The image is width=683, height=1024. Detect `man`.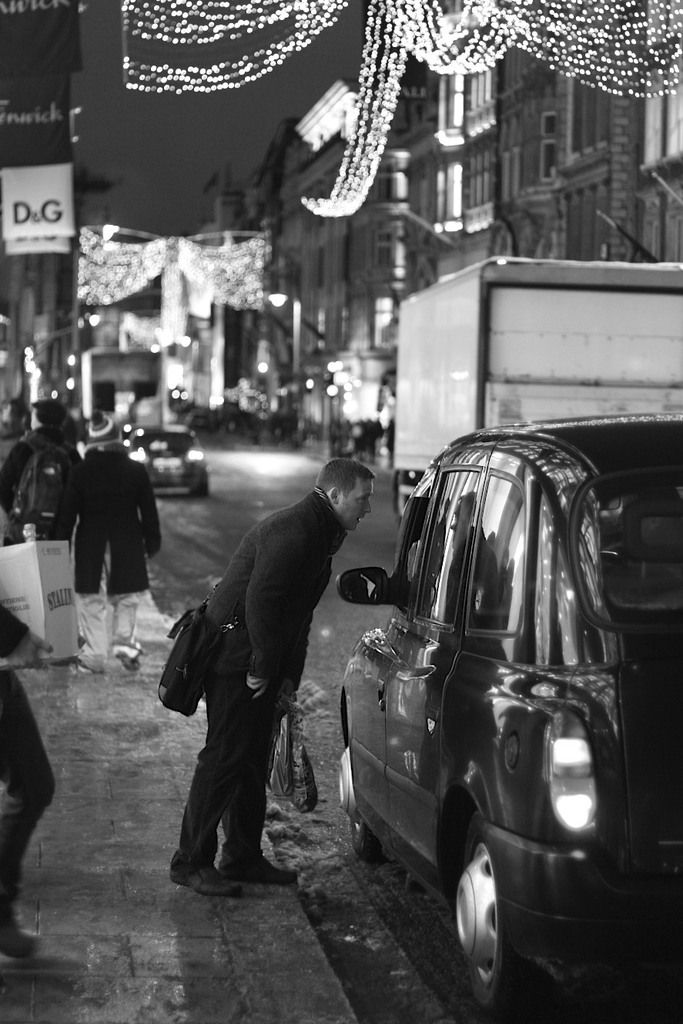
Detection: {"left": 49, "top": 413, "right": 160, "bottom": 666}.
